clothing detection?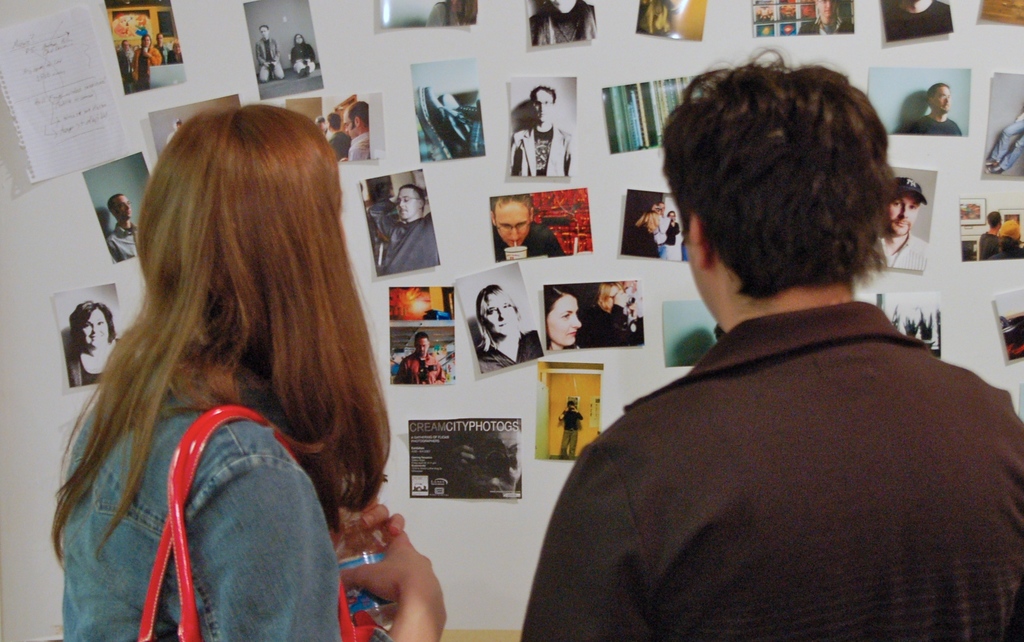
<box>394,351,447,384</box>
